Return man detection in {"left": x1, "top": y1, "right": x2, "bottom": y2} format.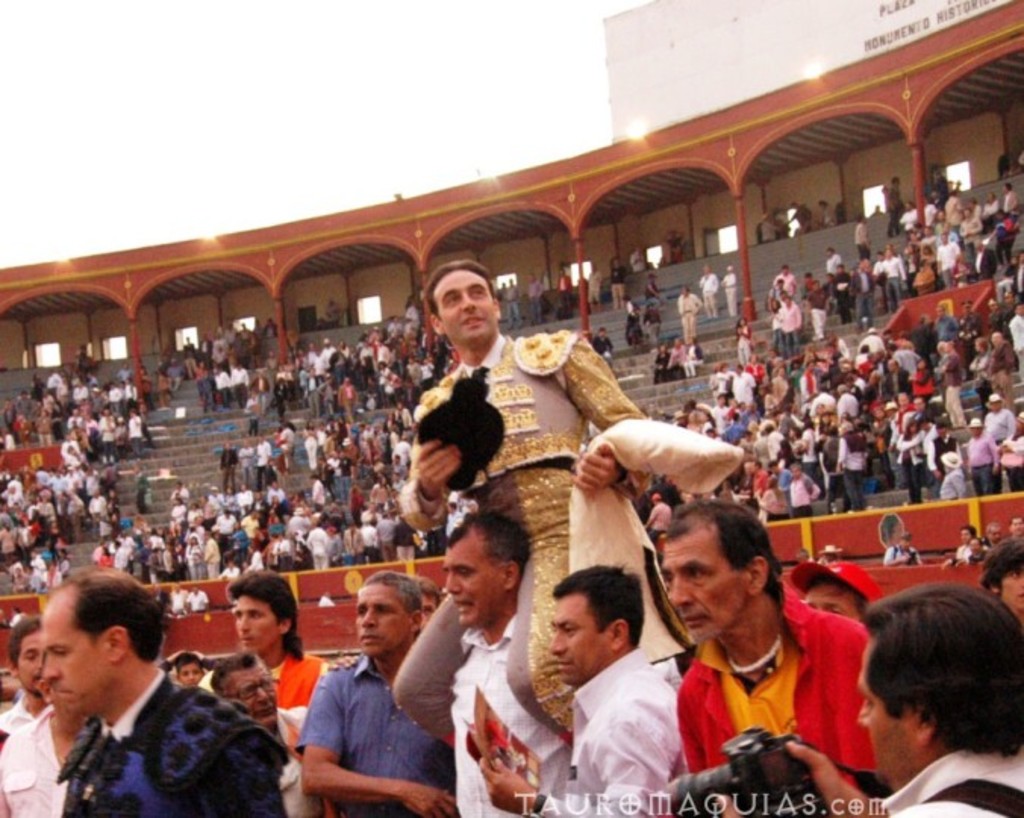
{"left": 254, "top": 435, "right": 271, "bottom": 489}.
